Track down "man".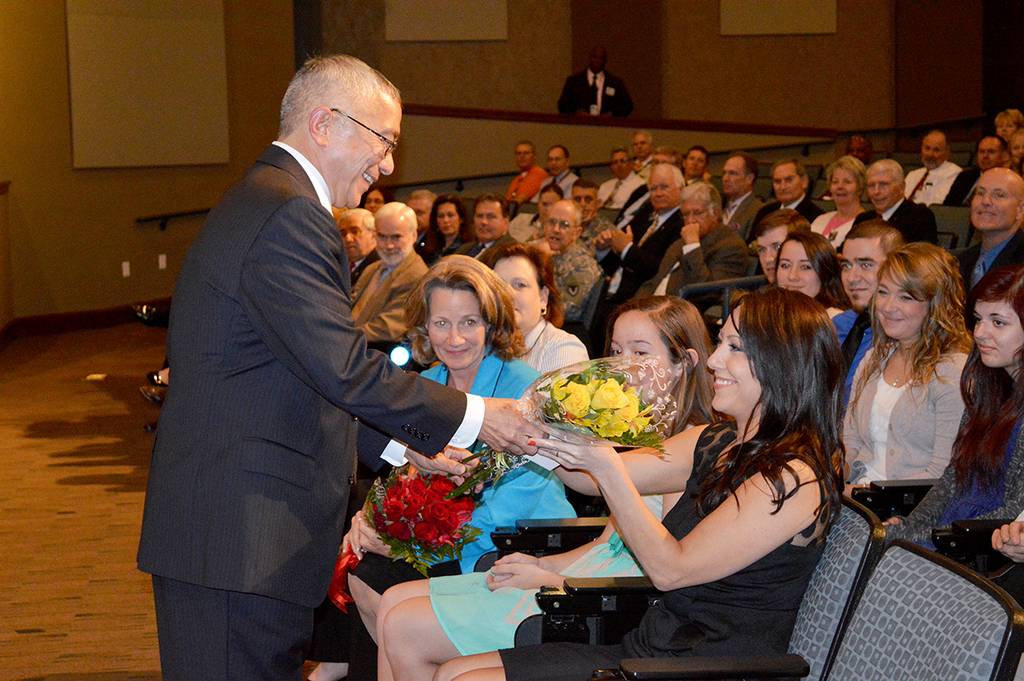
Tracked to [829, 218, 901, 422].
